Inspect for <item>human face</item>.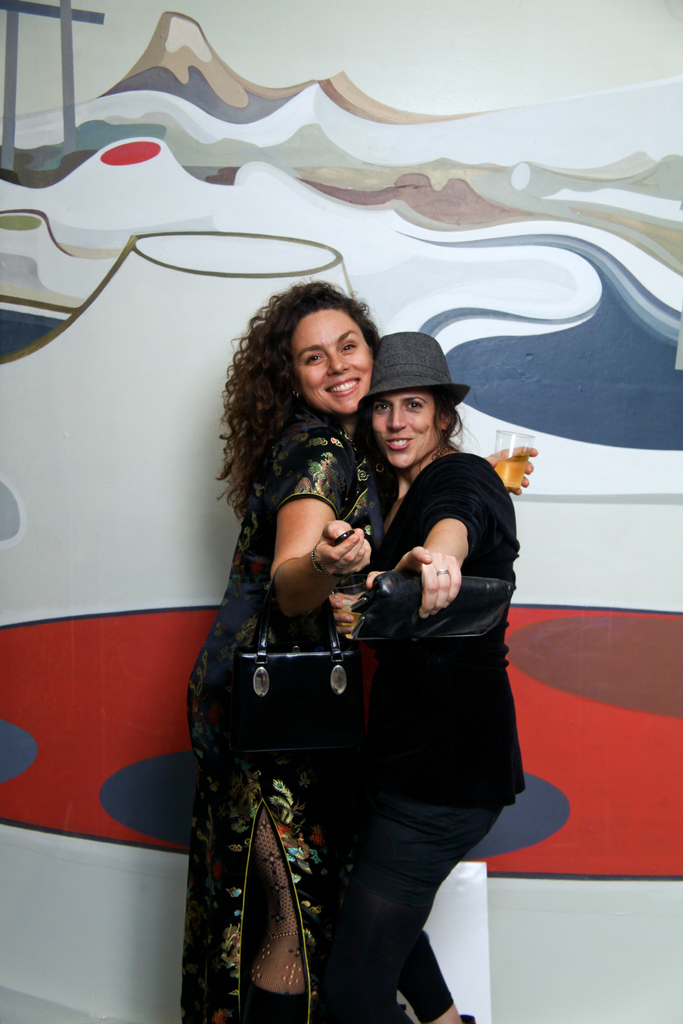
Inspection: [293, 305, 372, 413].
